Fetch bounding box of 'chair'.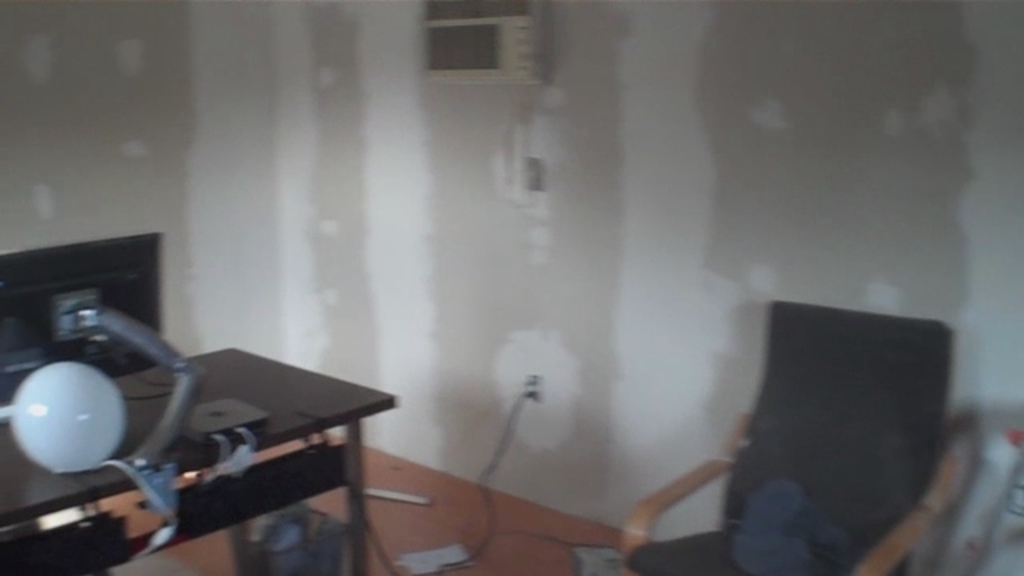
Bbox: bbox=(674, 291, 1013, 562).
